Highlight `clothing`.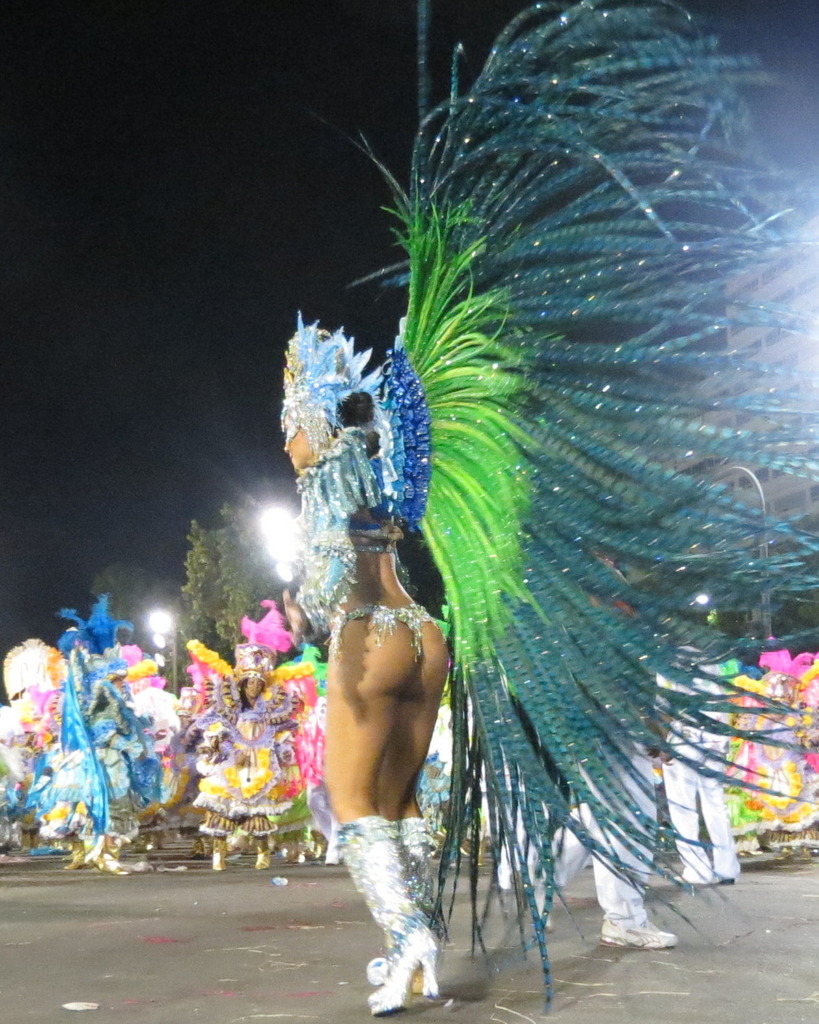
Highlighted region: bbox=(4, 665, 818, 946).
